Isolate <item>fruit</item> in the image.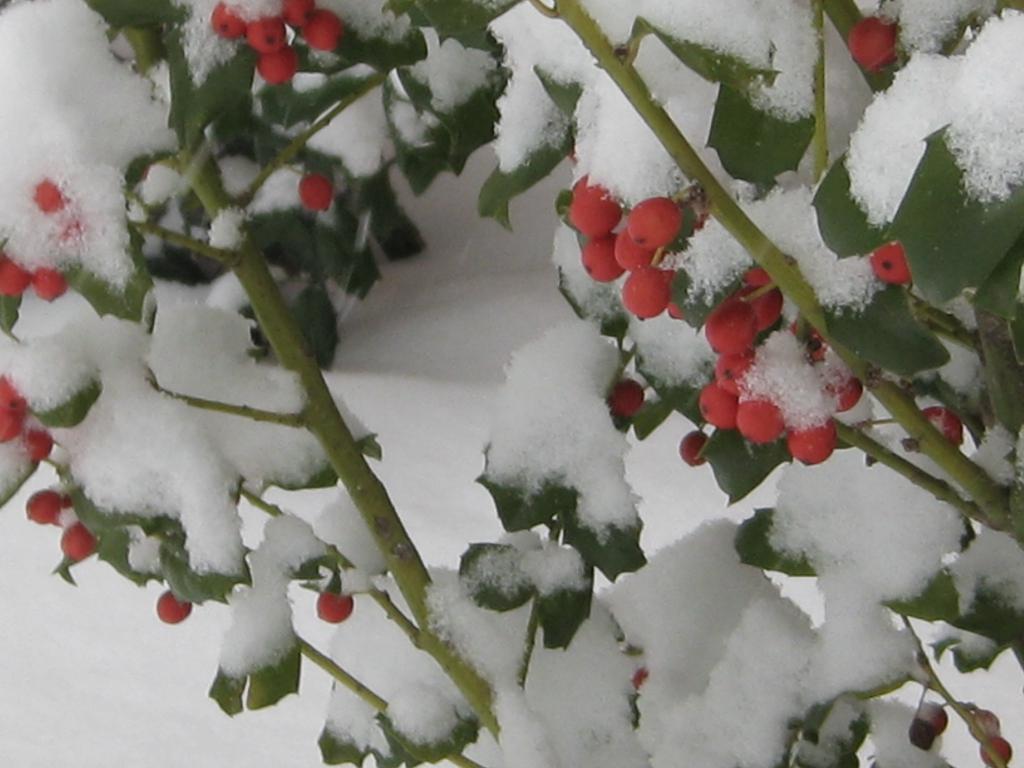
Isolated region: 34/266/65/302.
